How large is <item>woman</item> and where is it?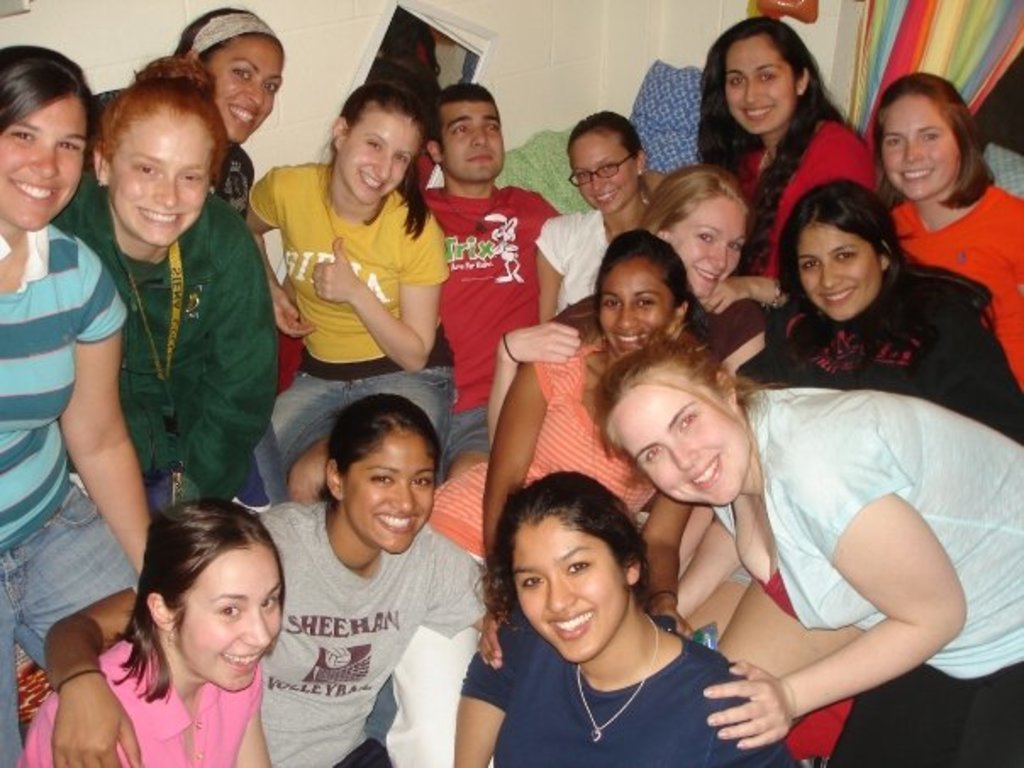
Bounding box: bbox=[488, 170, 768, 446].
